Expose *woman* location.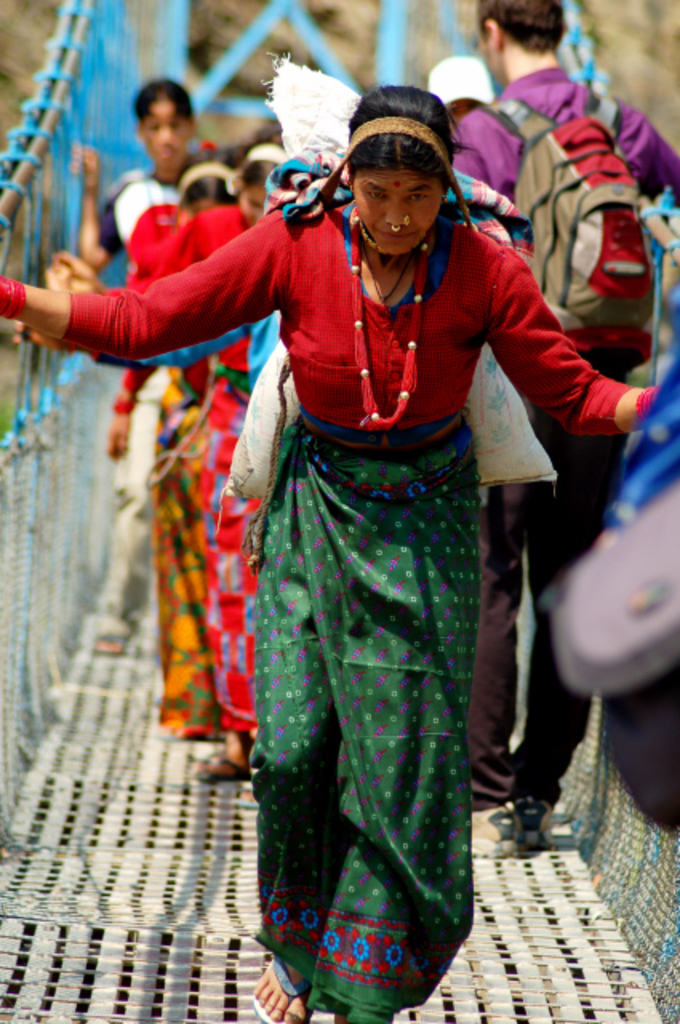
Exposed at (left=0, top=82, right=659, bottom=1022).
